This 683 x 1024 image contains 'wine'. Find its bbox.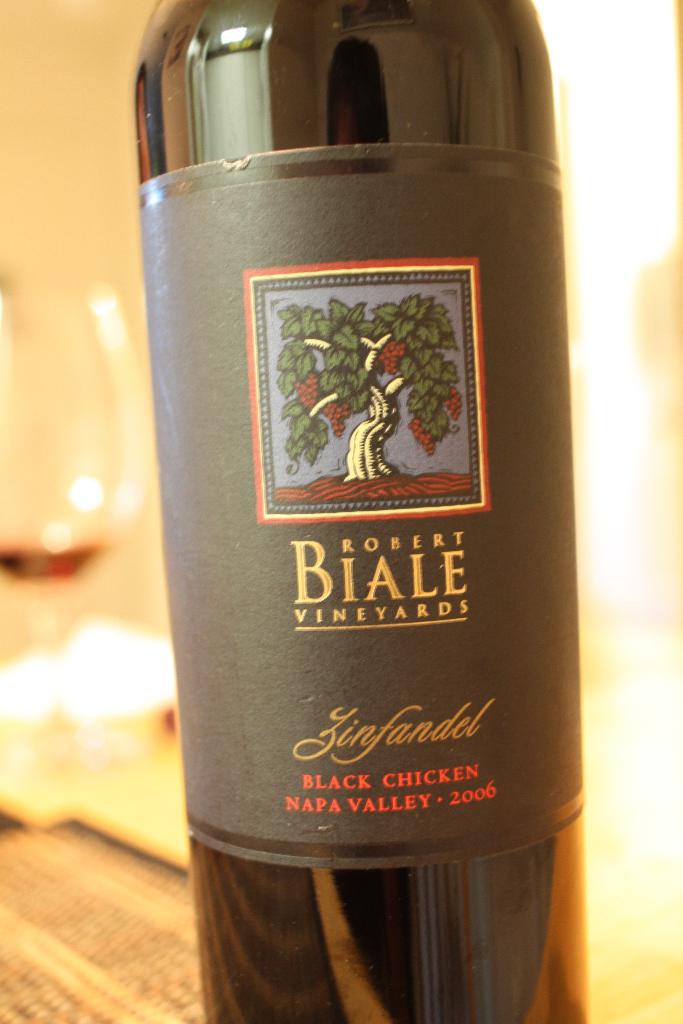
bbox=(120, 0, 591, 1023).
